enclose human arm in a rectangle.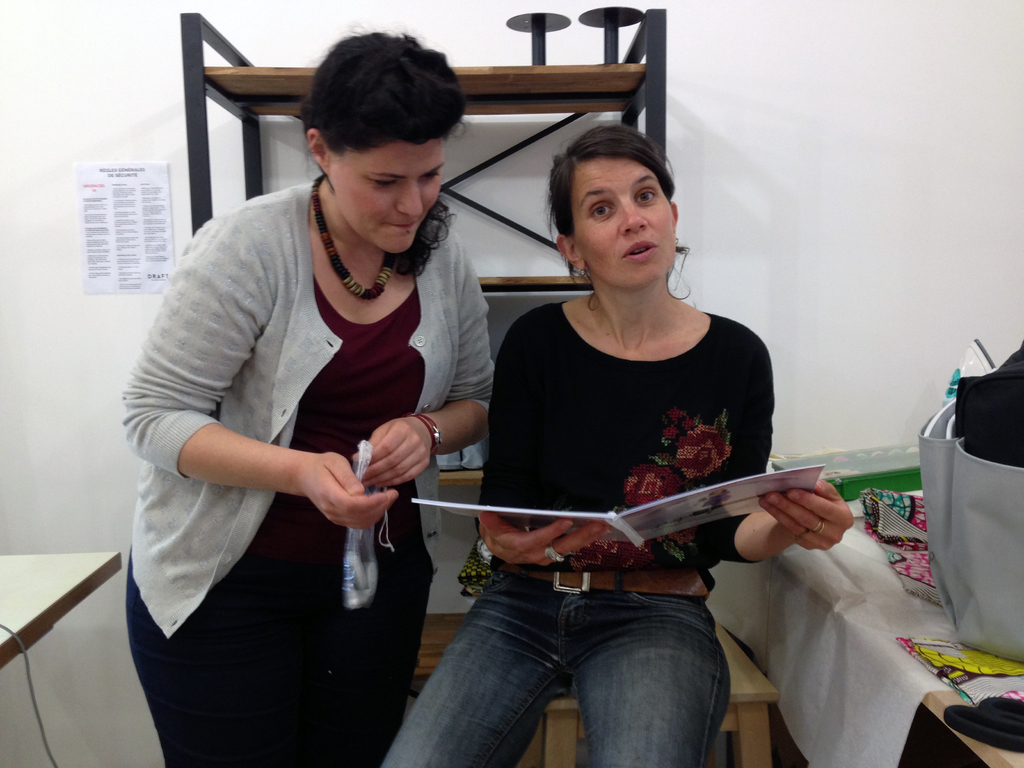
BBox(700, 331, 853, 566).
